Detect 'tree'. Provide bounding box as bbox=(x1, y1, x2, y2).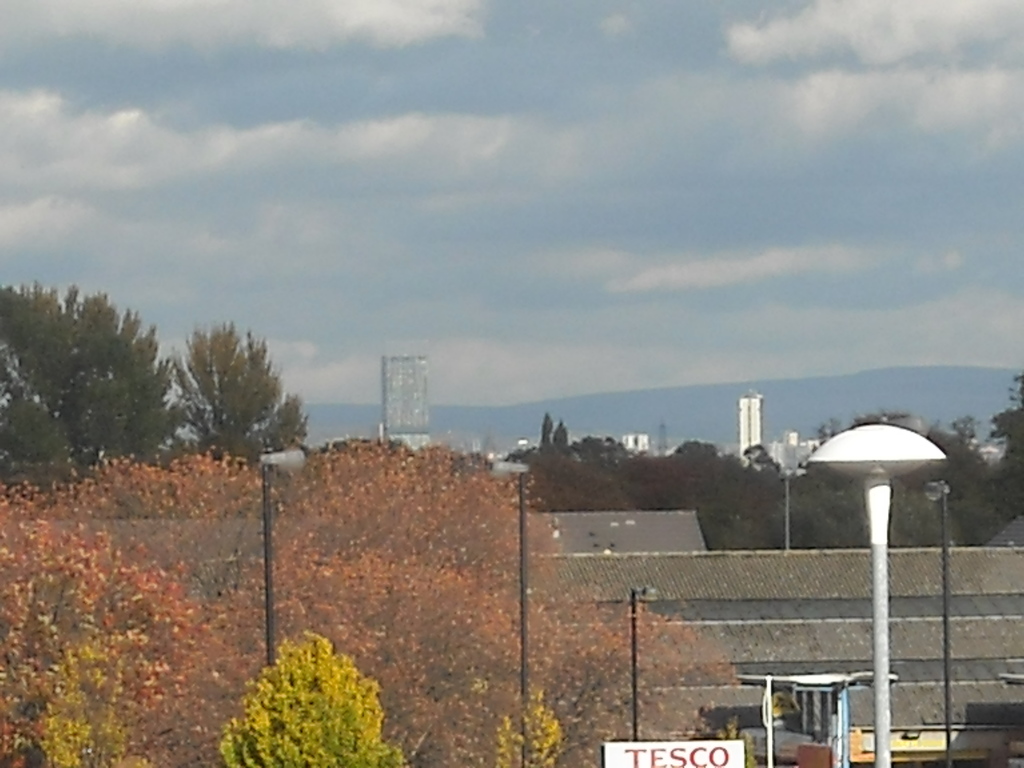
bbox=(209, 625, 408, 767).
